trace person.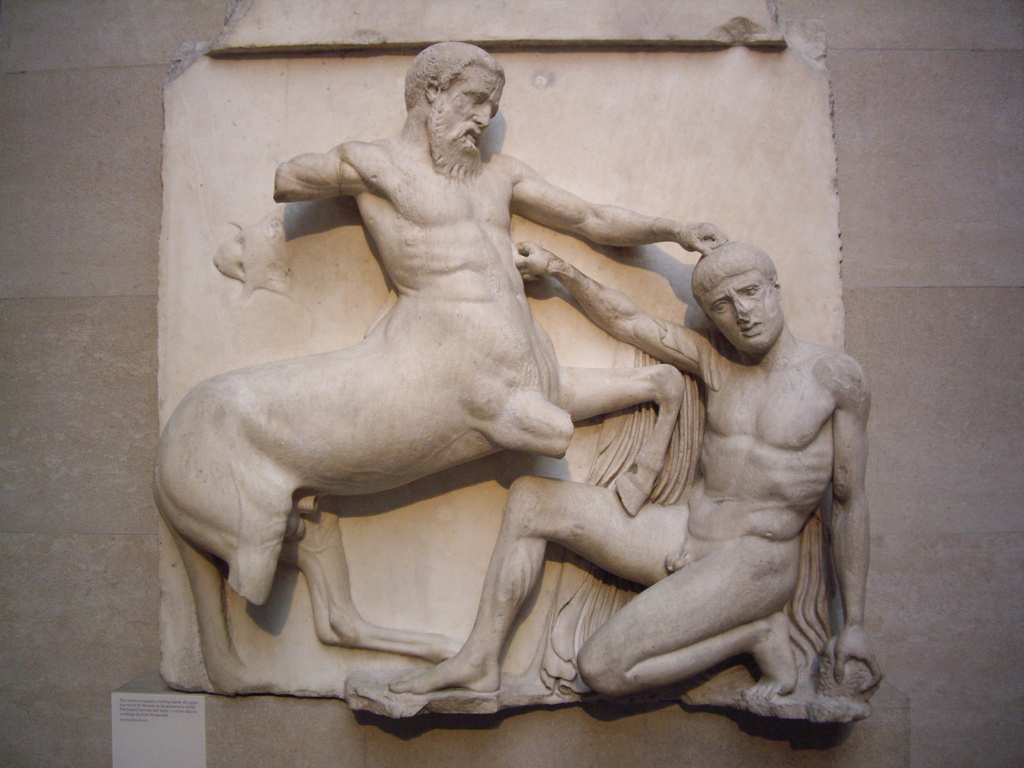
Traced to [387, 239, 884, 694].
